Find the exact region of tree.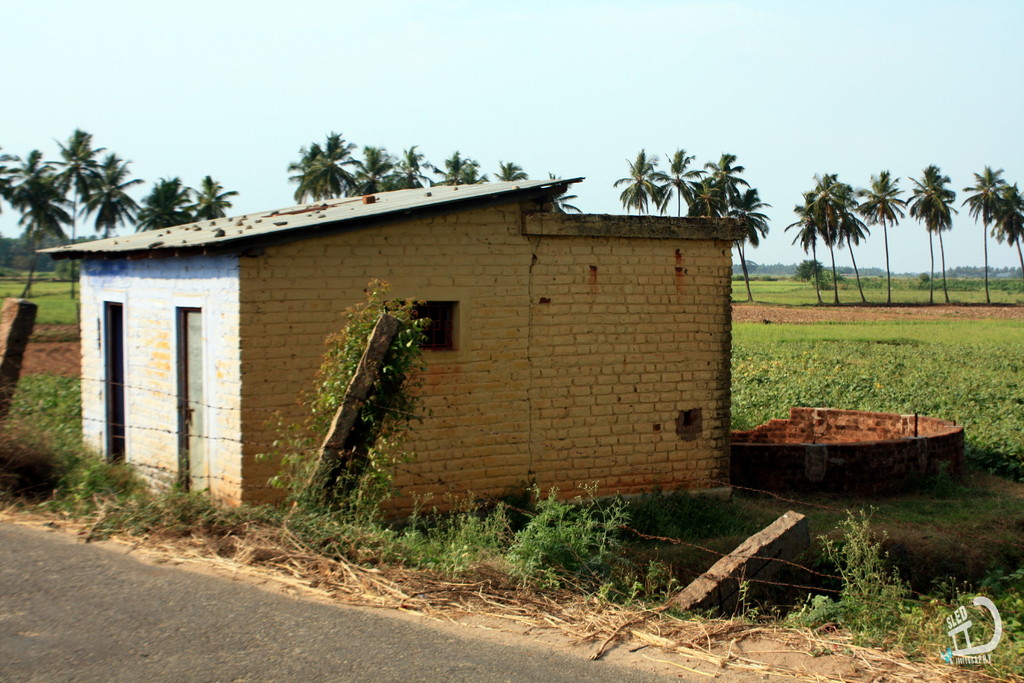
Exact region: rect(136, 177, 188, 226).
